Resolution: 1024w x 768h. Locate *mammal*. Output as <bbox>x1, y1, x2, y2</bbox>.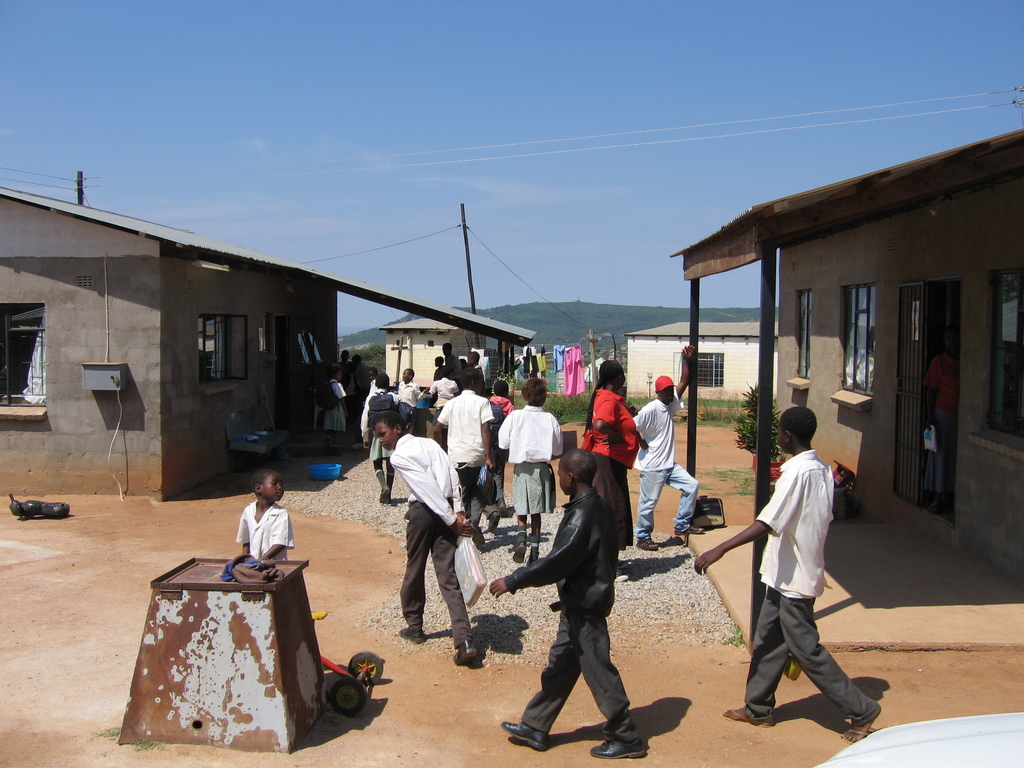
<bbox>630, 345, 701, 547</bbox>.
